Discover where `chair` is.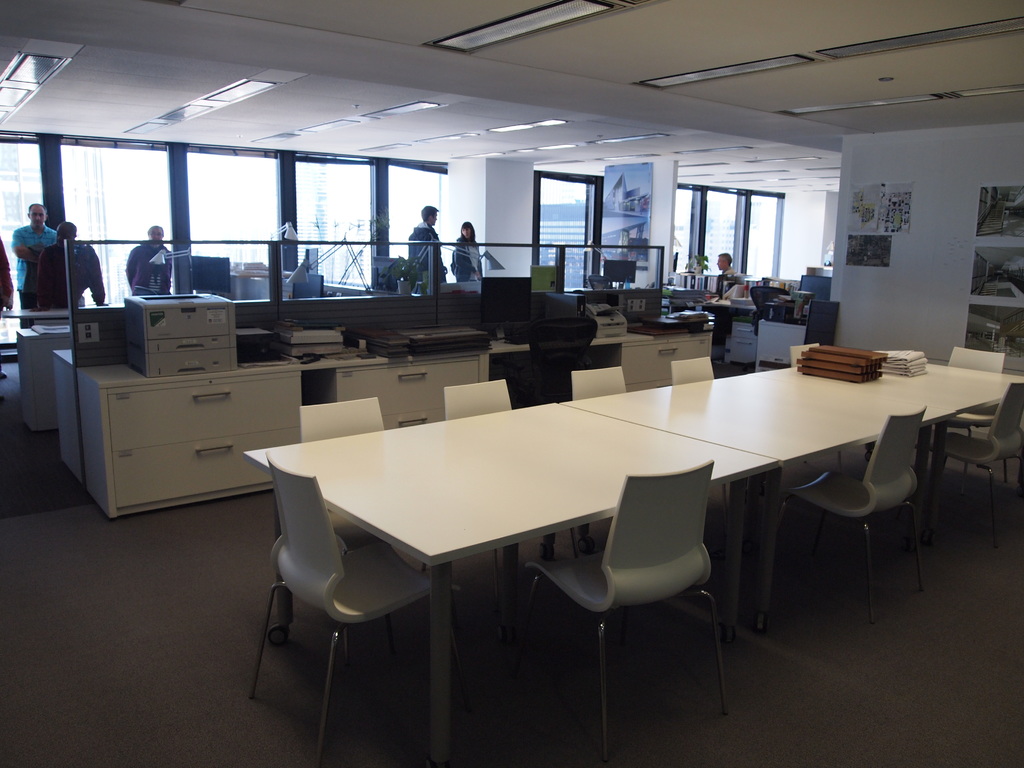
Discovered at l=928, t=383, r=1023, b=542.
